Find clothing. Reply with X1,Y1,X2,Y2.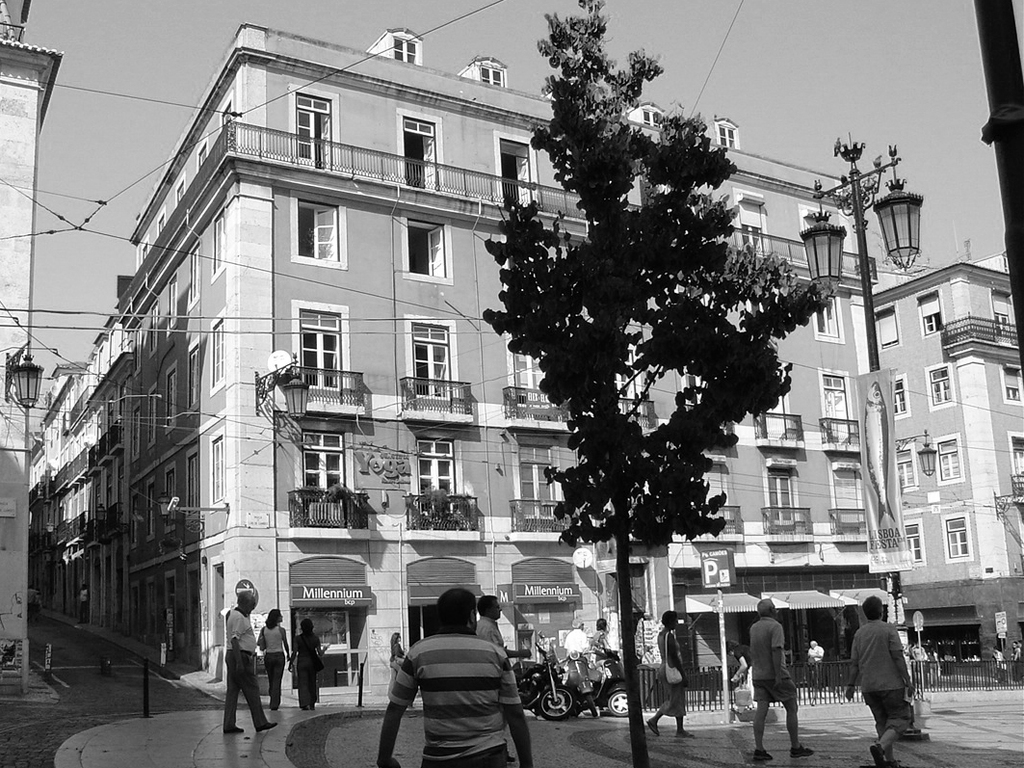
381,640,531,767.
